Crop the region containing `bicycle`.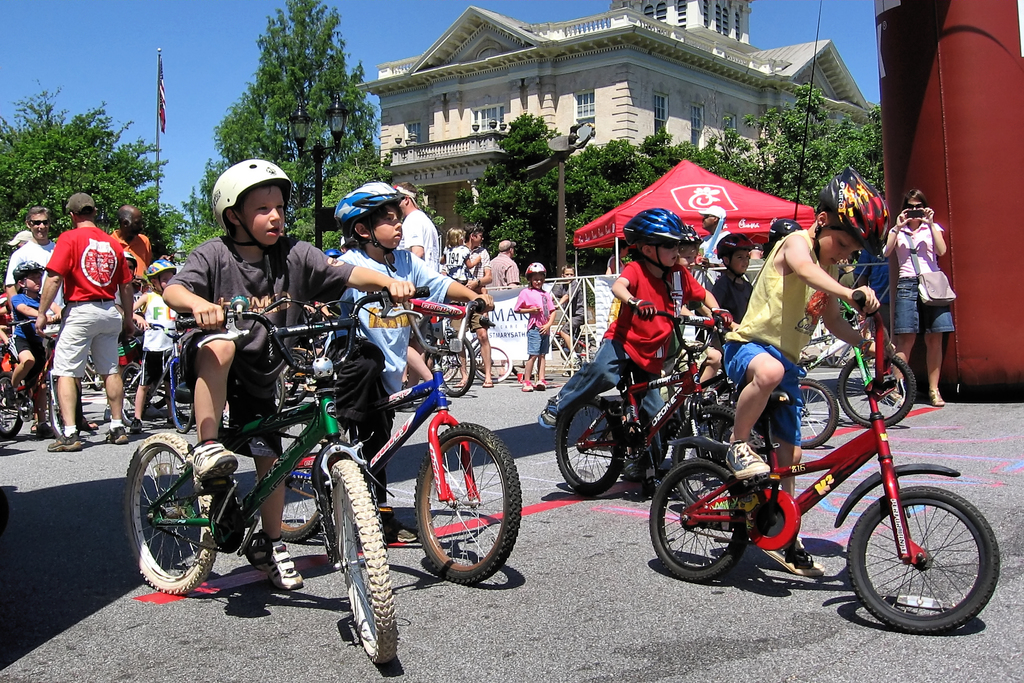
Crop region: left=659, top=295, right=986, bottom=632.
